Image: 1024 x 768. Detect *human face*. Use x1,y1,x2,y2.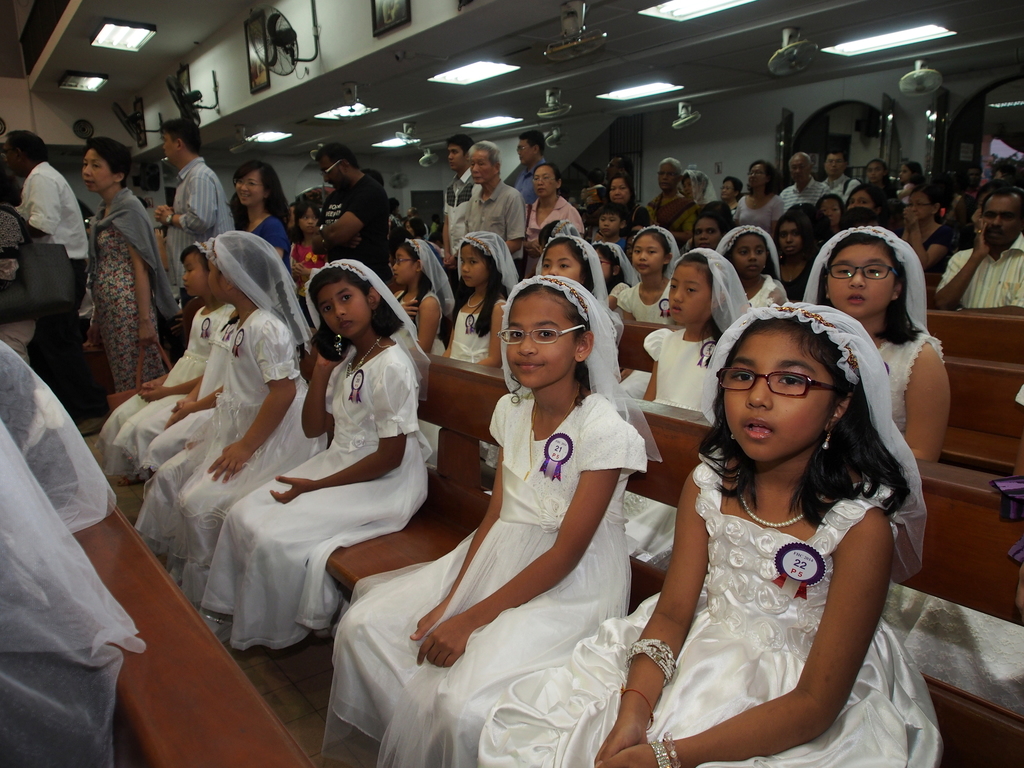
719,179,732,197.
